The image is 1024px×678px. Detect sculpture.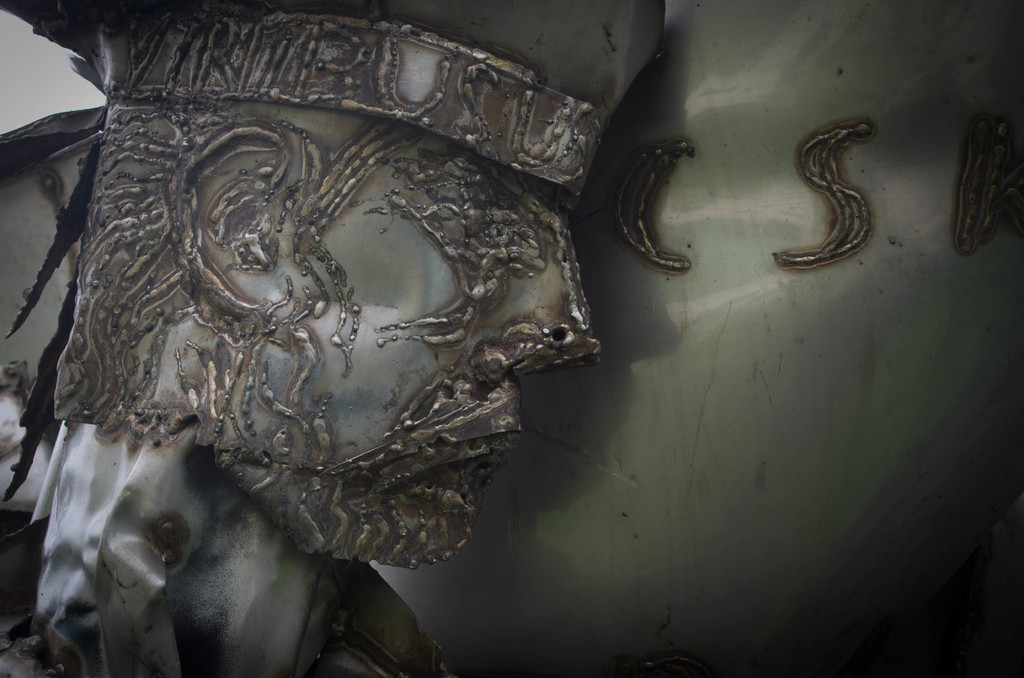
Detection: bbox(26, 42, 618, 672).
